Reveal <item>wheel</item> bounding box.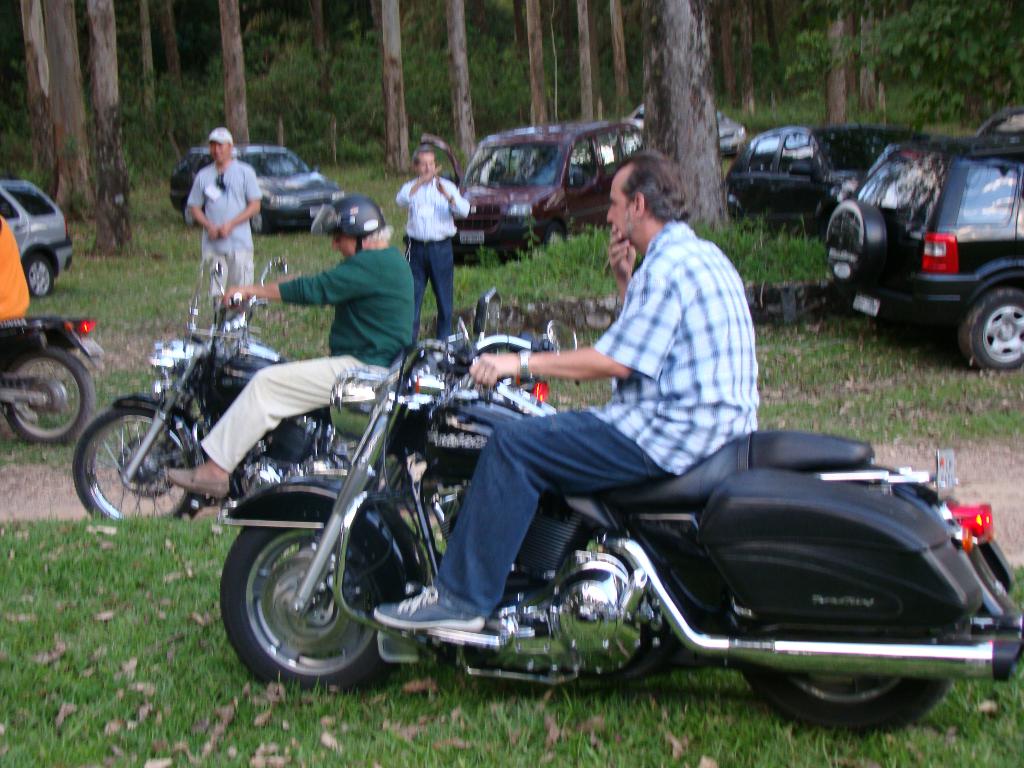
Revealed: BBox(749, 676, 952, 735).
